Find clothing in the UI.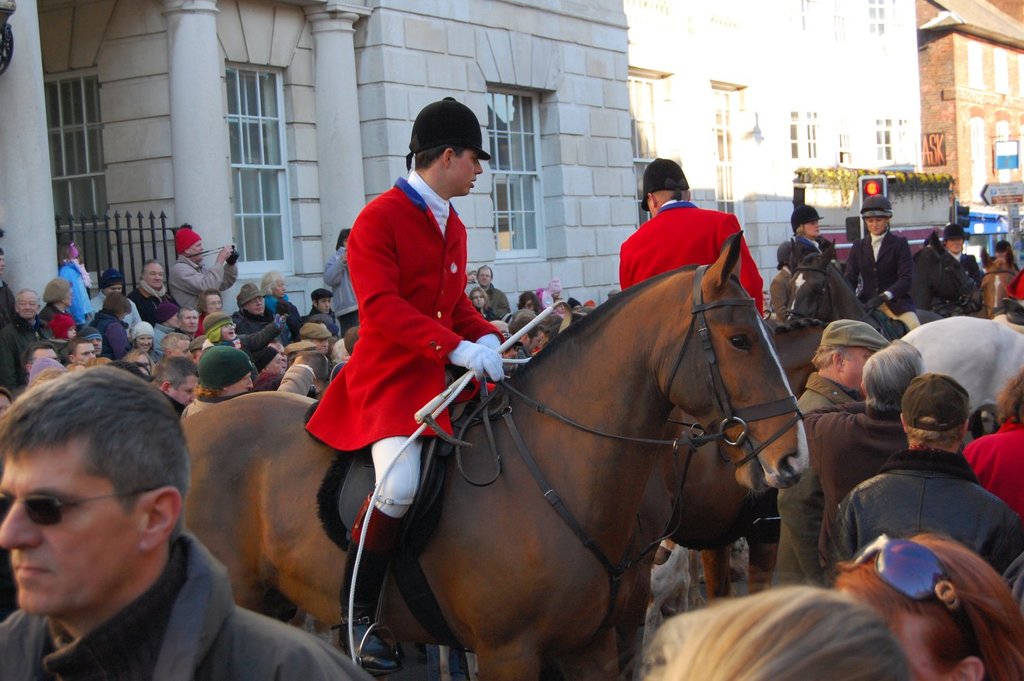
UI element at locate(841, 232, 921, 323).
